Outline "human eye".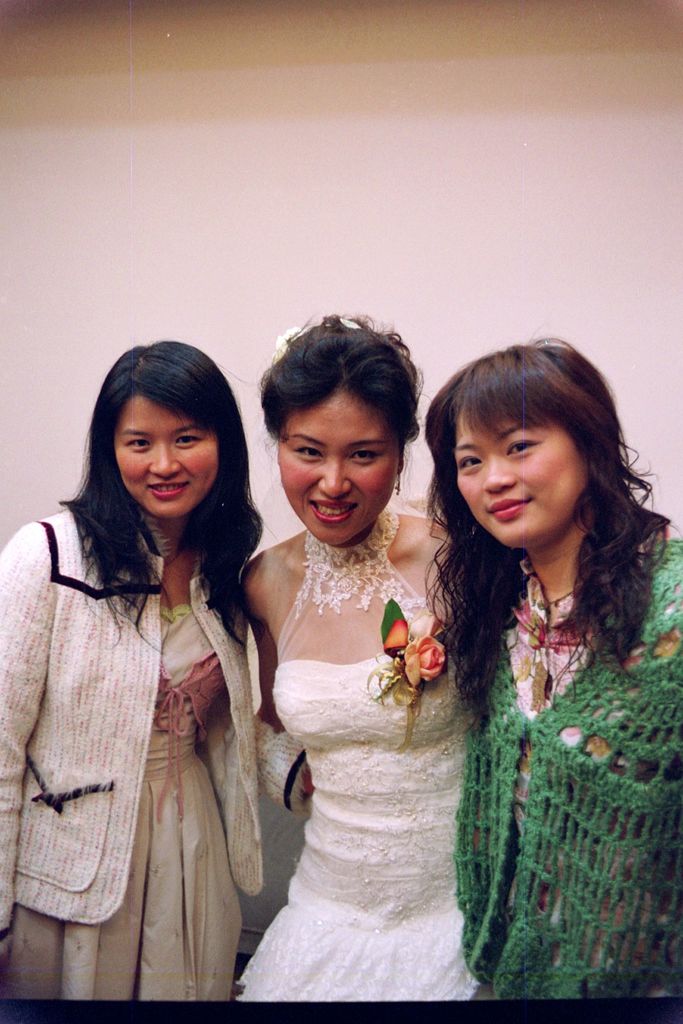
Outline: locate(459, 454, 483, 473).
